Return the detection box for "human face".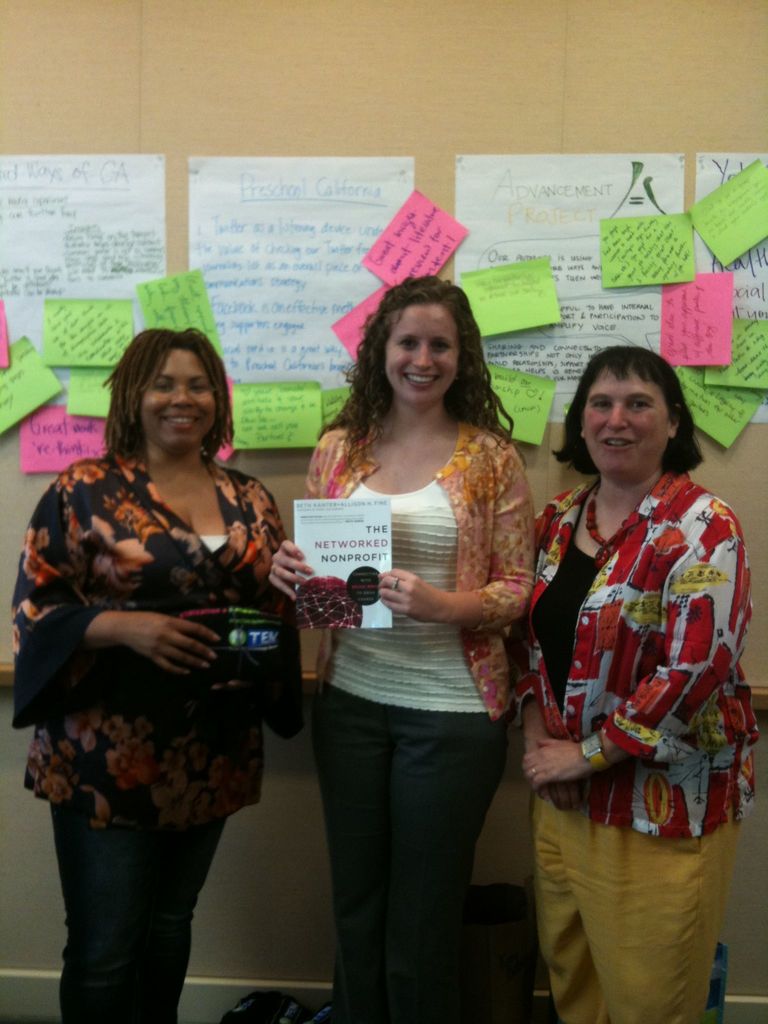
rect(586, 367, 670, 473).
